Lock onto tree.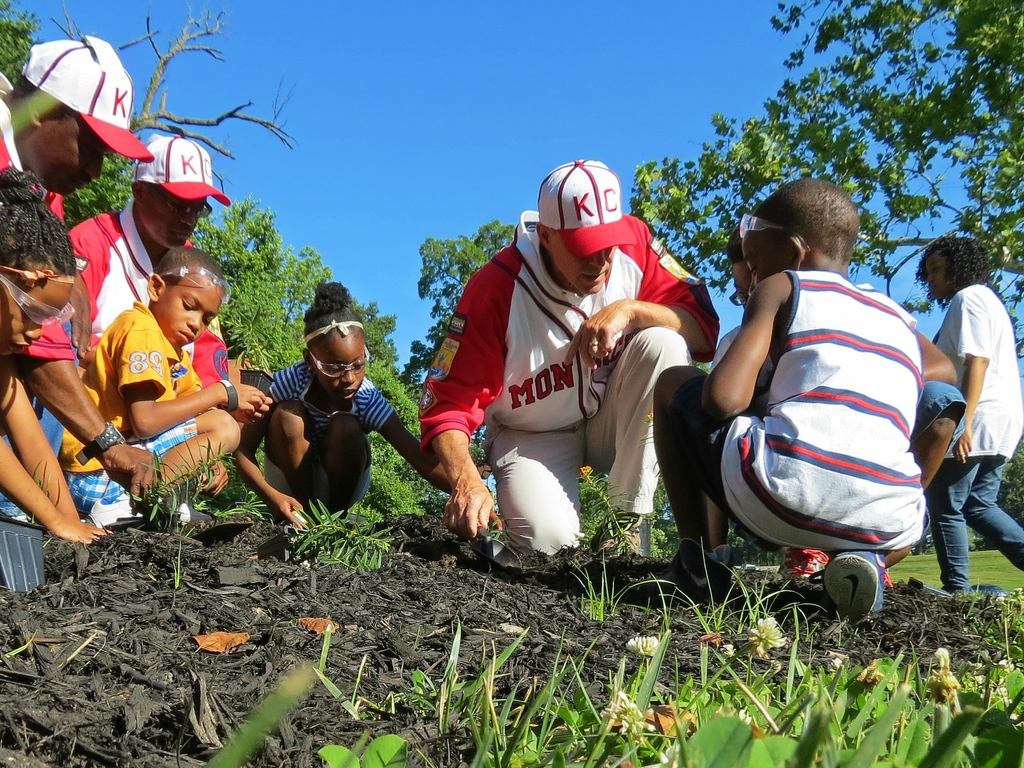
Locked: rect(404, 216, 523, 403).
